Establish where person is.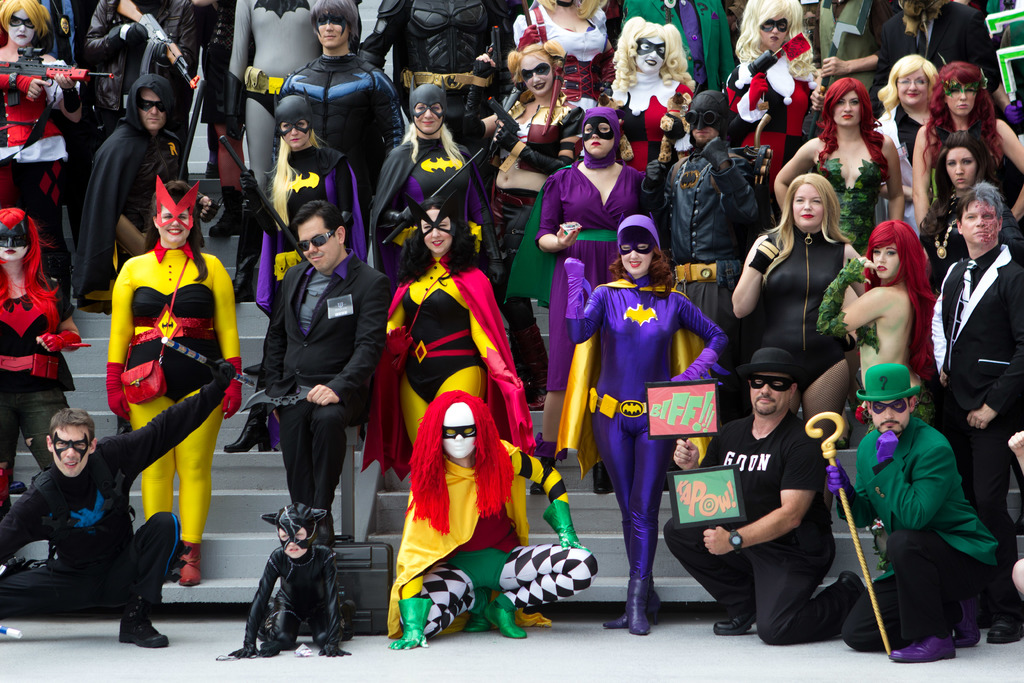
Established at (375, 194, 536, 482).
